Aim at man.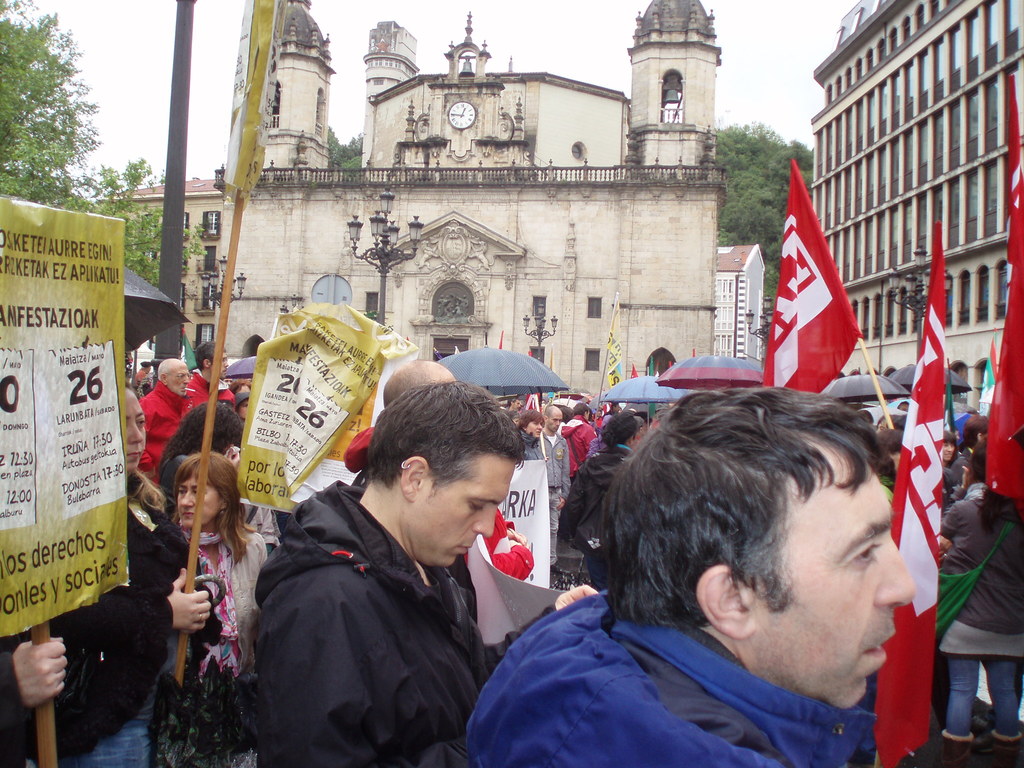
Aimed at bbox(228, 380, 570, 765).
